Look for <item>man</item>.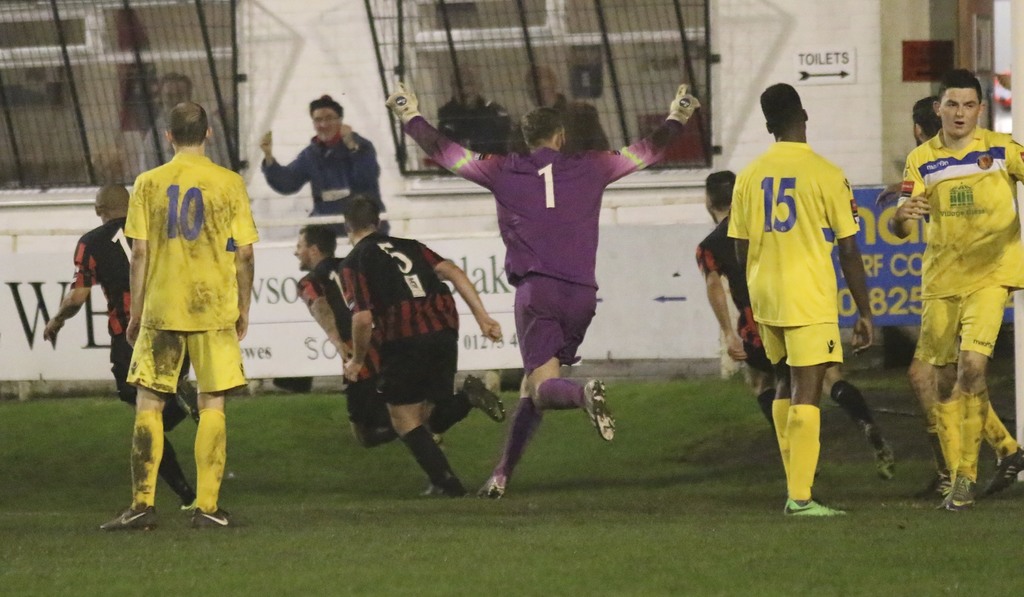
Found: {"x1": 721, "y1": 78, "x2": 876, "y2": 520}.
